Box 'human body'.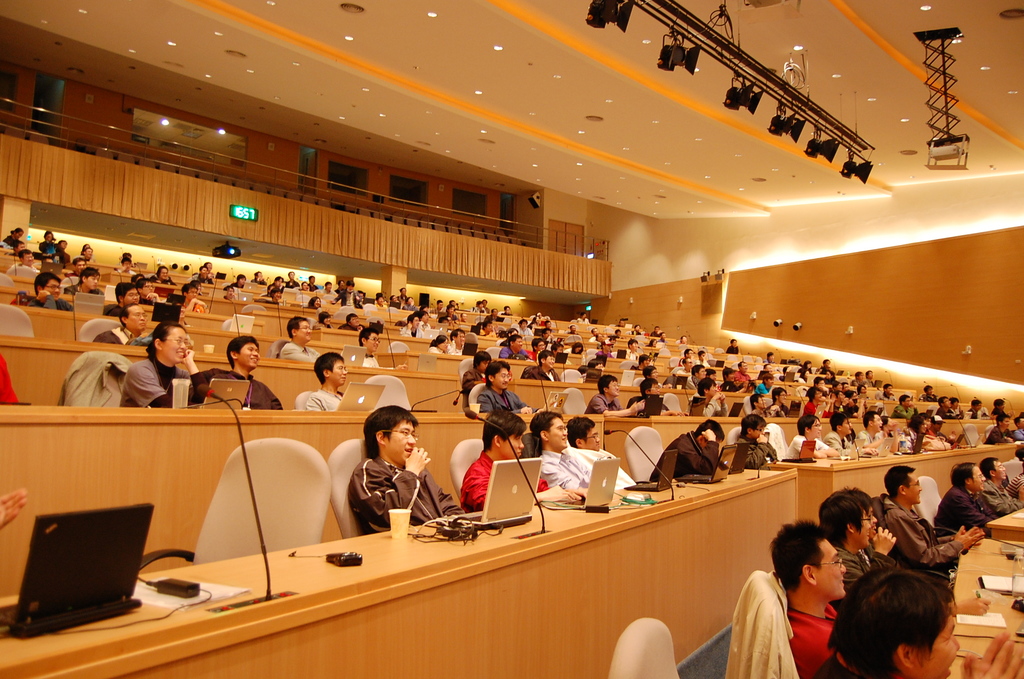
left=648, top=326, right=659, bottom=339.
